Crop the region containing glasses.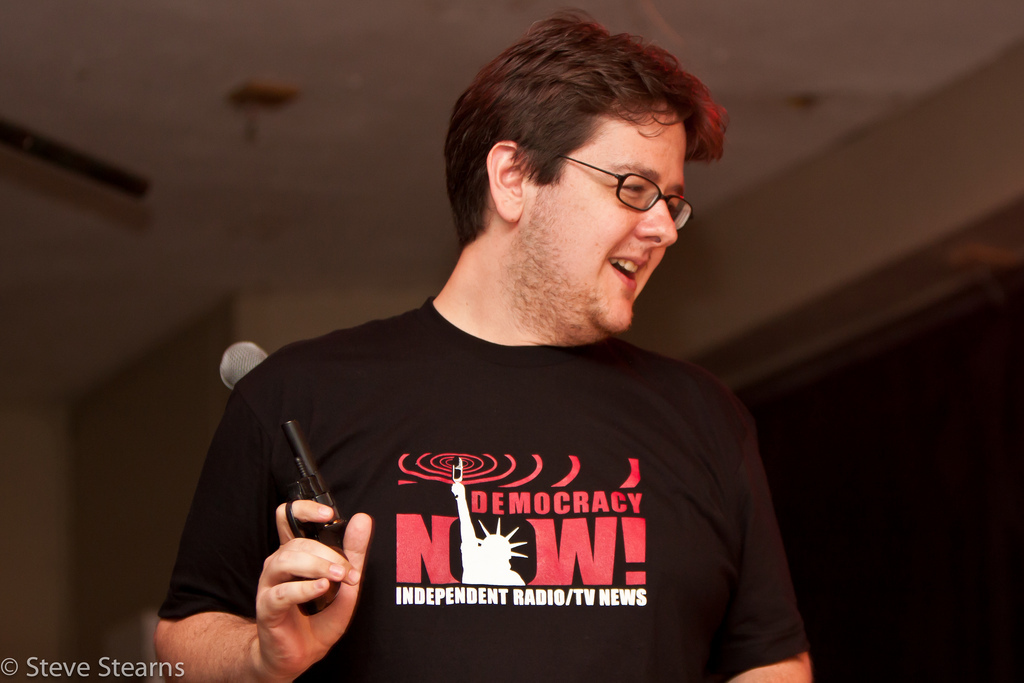
Crop region: (x1=576, y1=152, x2=705, y2=212).
